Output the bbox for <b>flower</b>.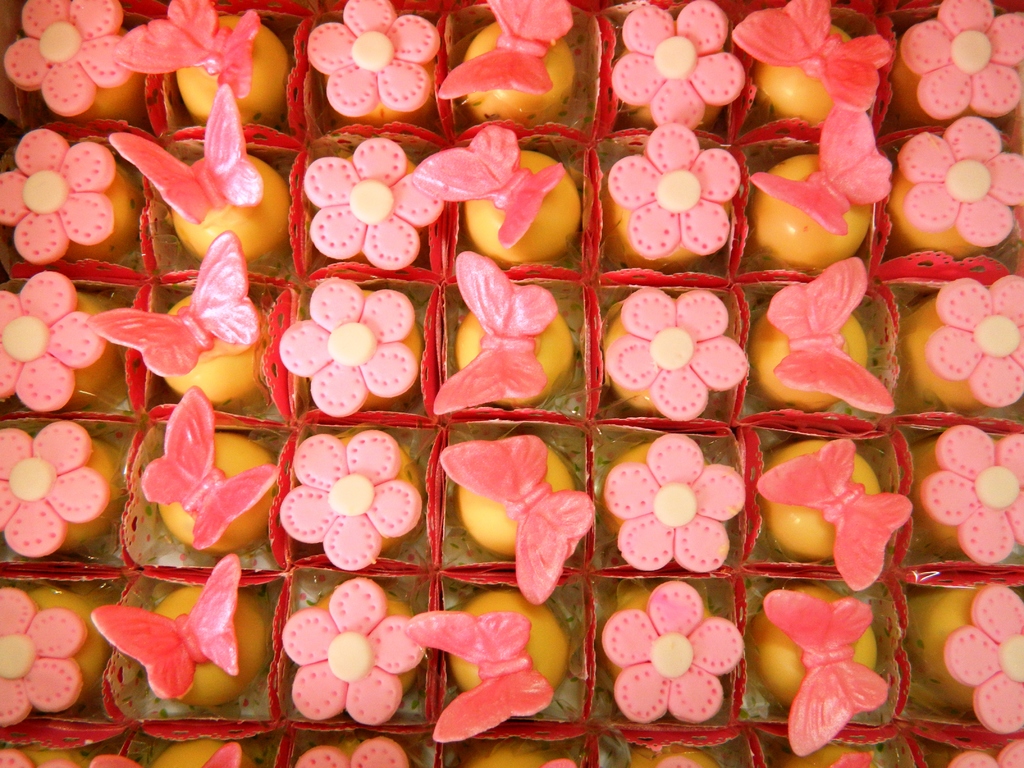
crop(278, 276, 417, 420).
